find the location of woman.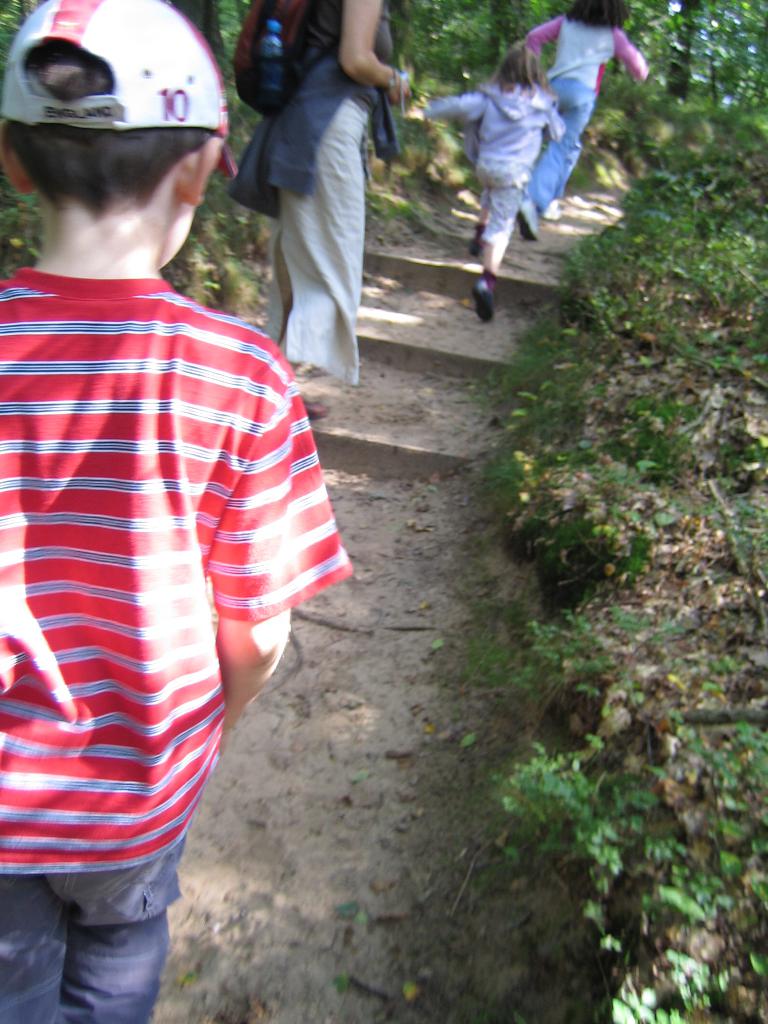
Location: 527, 0, 649, 242.
